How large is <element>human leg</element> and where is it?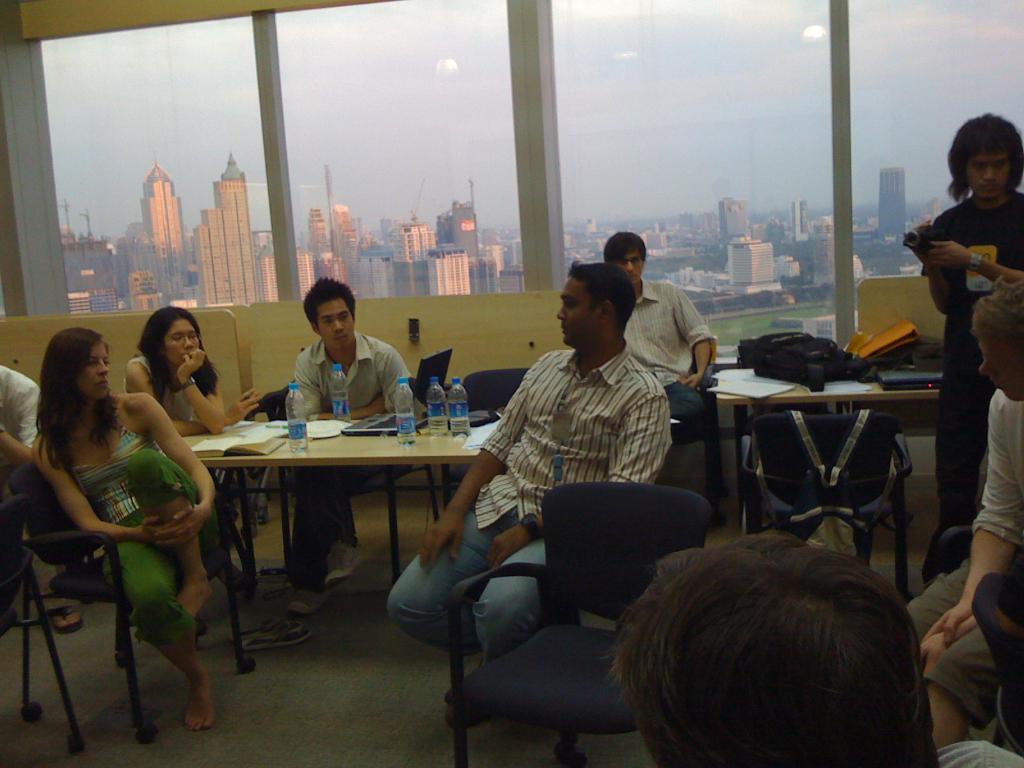
Bounding box: x1=907, y1=557, x2=966, y2=640.
